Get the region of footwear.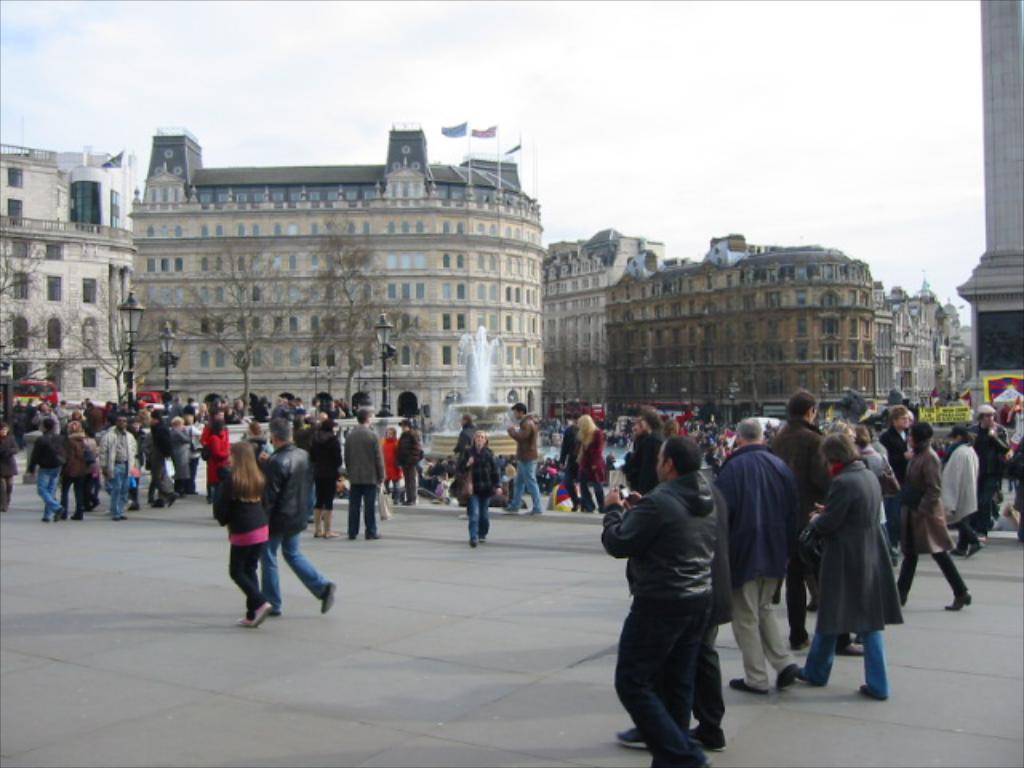
crop(347, 531, 355, 539).
